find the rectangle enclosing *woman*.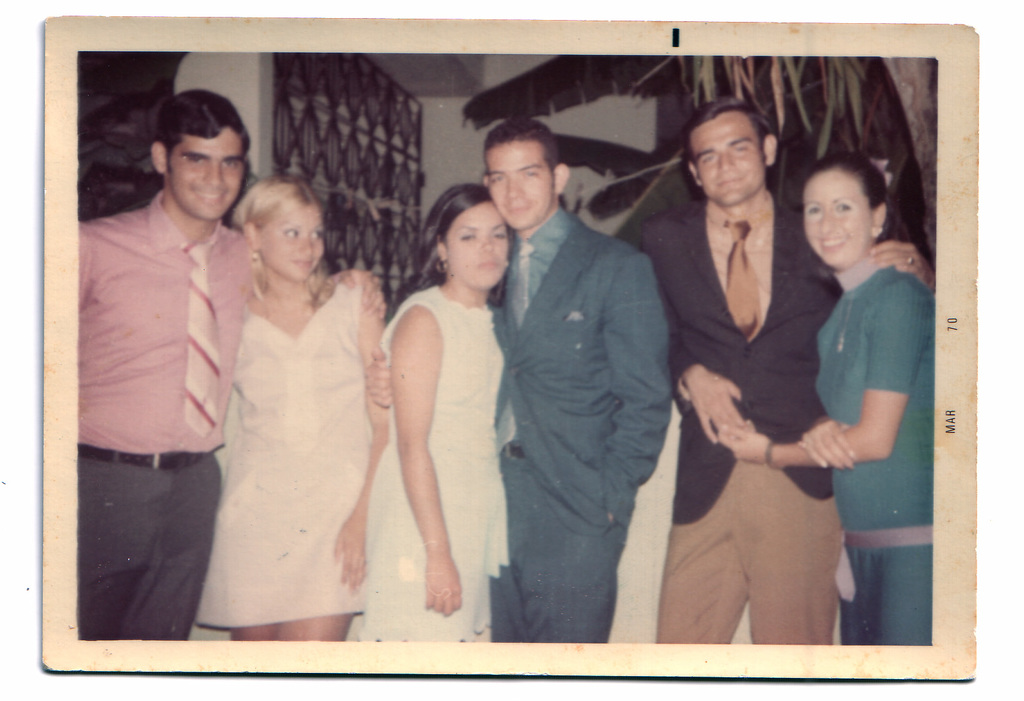
{"x1": 173, "y1": 166, "x2": 364, "y2": 634}.
